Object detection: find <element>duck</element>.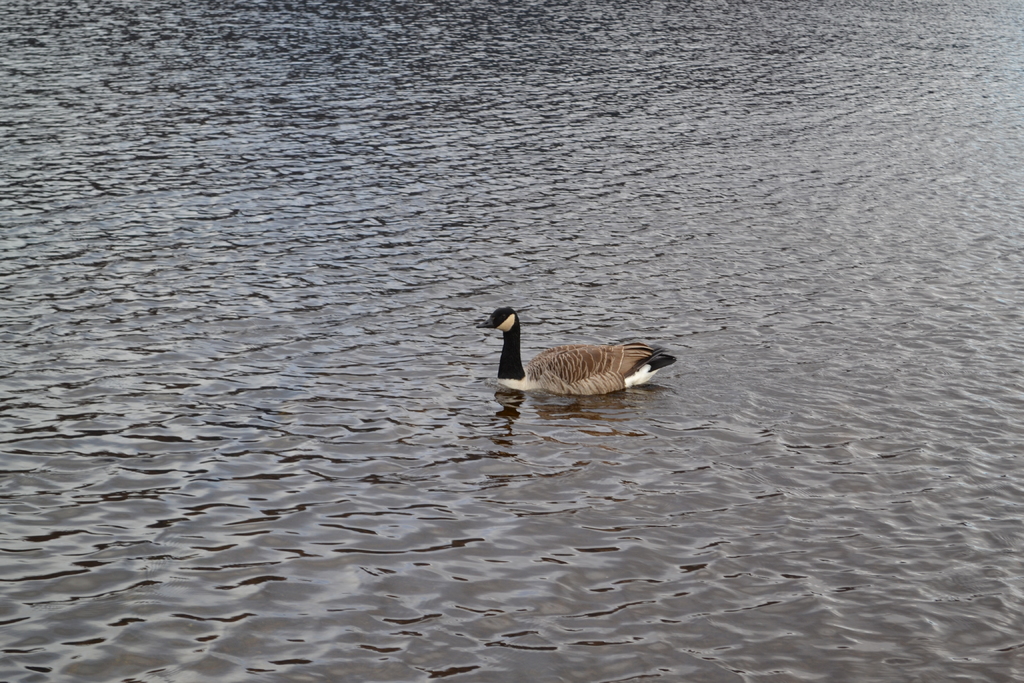
<box>476,306,677,400</box>.
